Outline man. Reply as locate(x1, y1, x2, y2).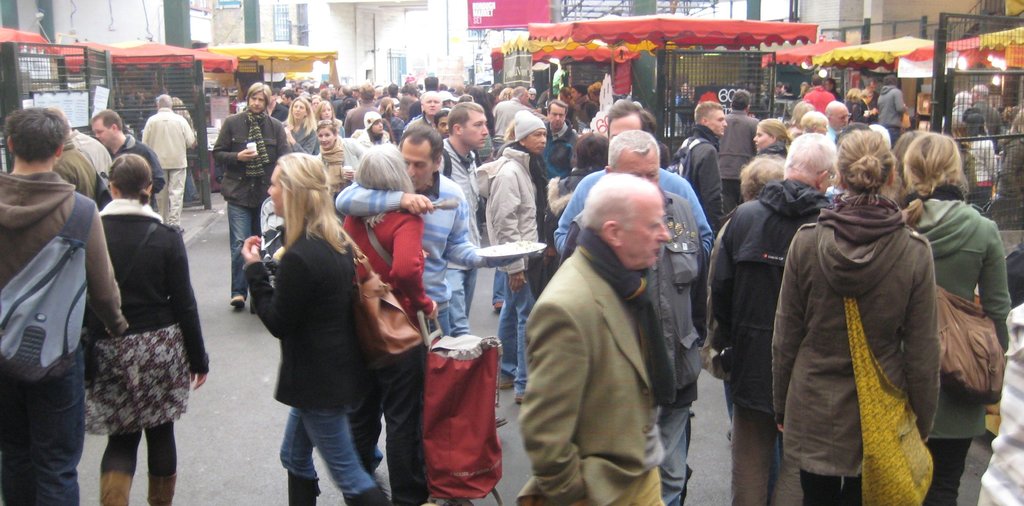
locate(333, 123, 517, 505).
